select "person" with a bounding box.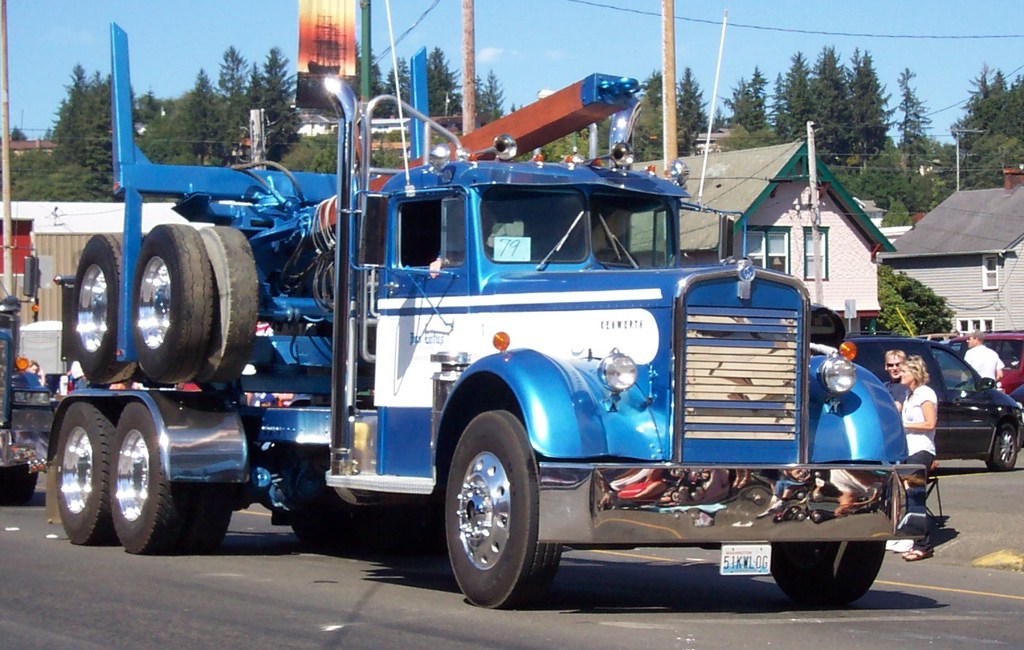
(961,330,1007,390).
